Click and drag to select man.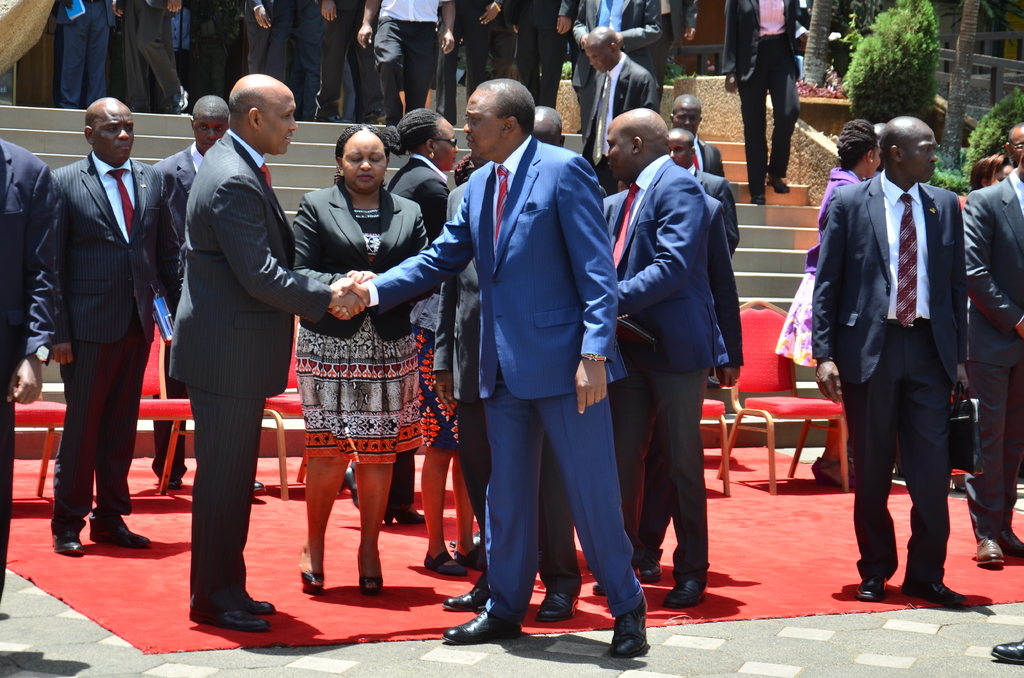
Selection: box(664, 85, 730, 236).
